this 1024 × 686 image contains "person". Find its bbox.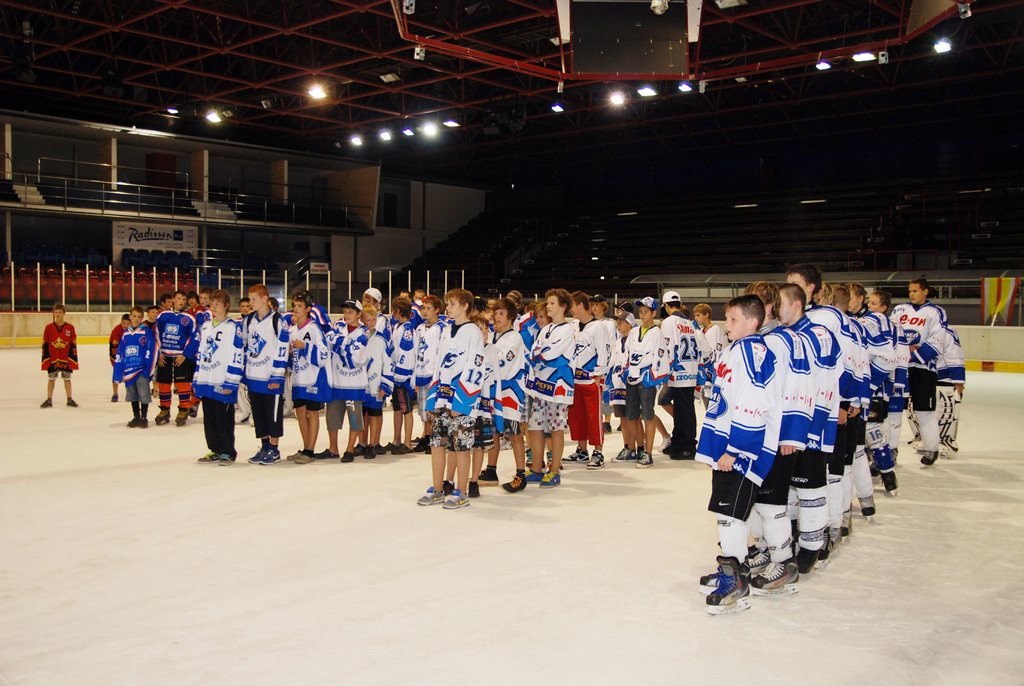
left=108, top=305, right=161, bottom=435.
